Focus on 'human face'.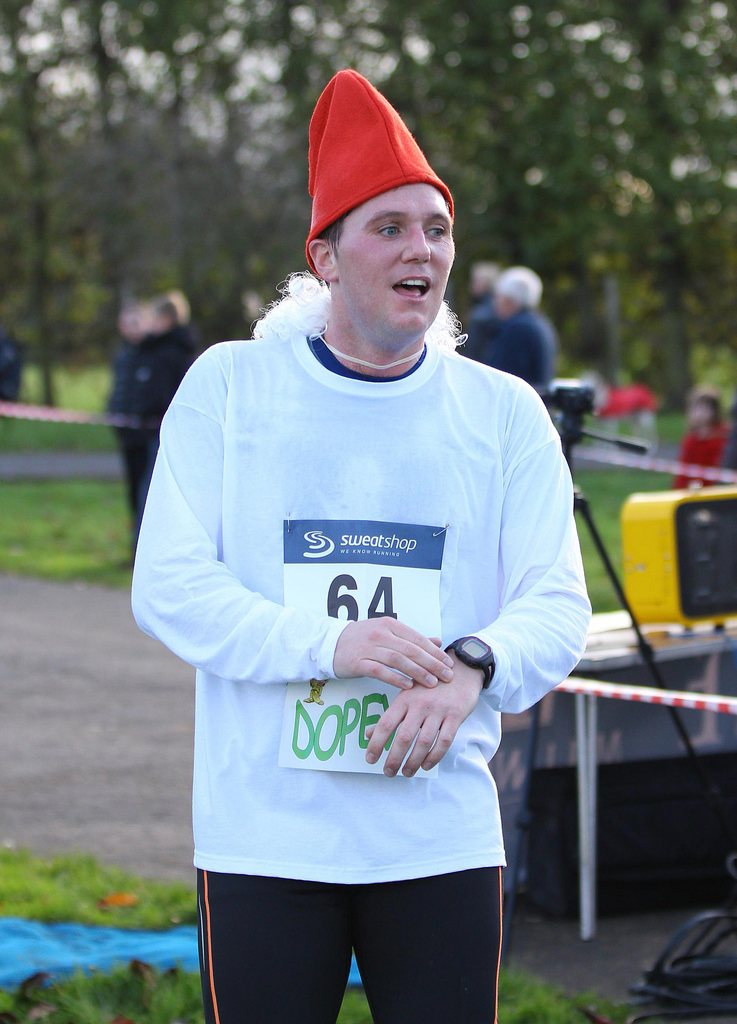
Focused at (494,283,508,316).
